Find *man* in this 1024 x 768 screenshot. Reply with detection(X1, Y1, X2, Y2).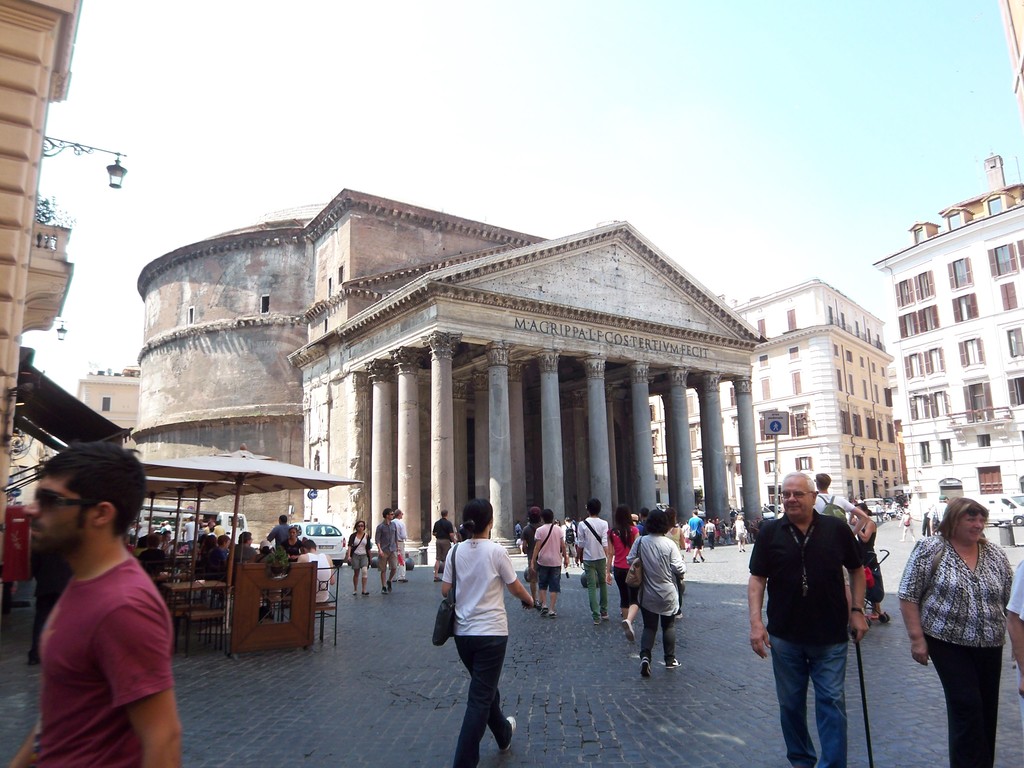
detection(522, 506, 543, 609).
